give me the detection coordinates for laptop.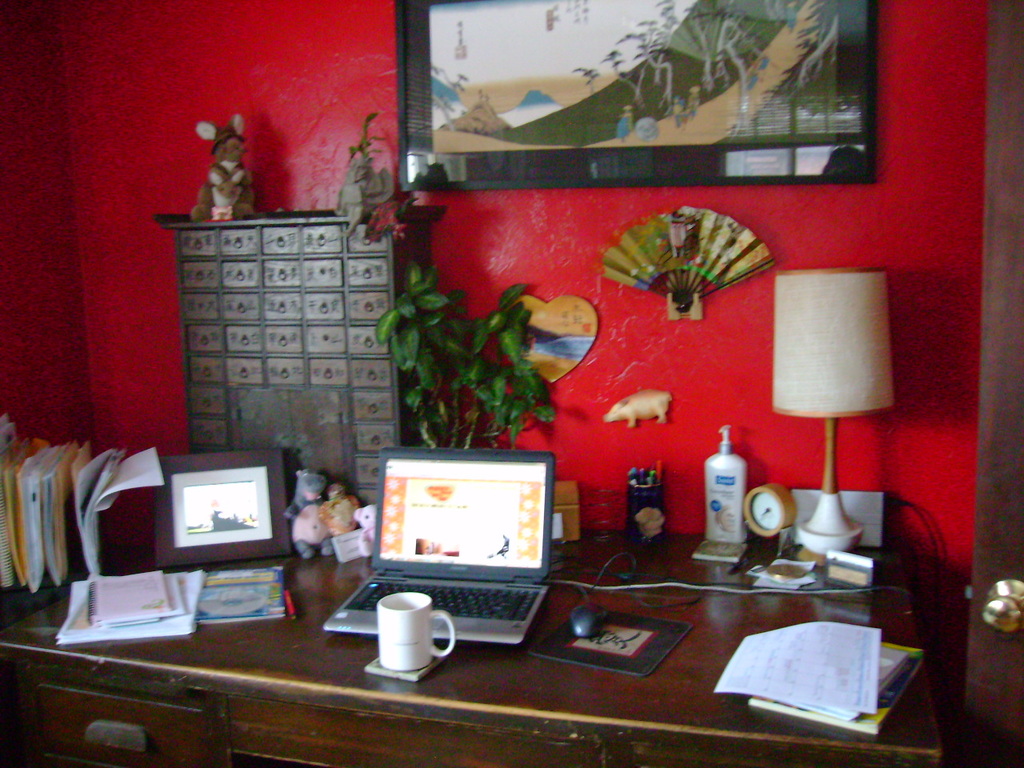
<box>324,444,557,646</box>.
